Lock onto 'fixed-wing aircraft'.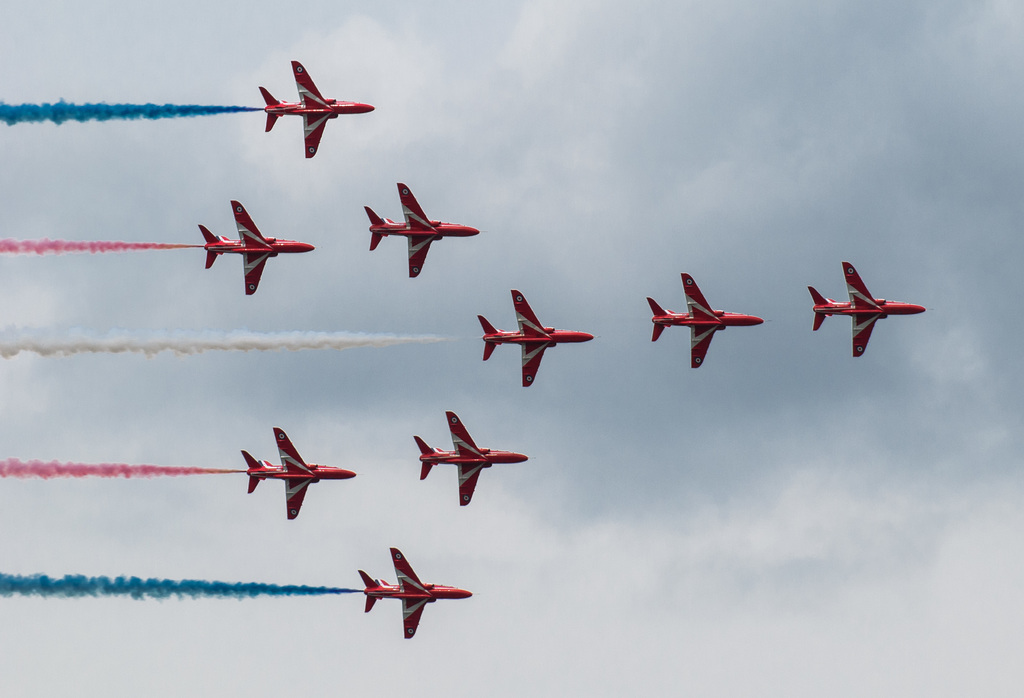
Locked: <box>236,421,358,522</box>.
